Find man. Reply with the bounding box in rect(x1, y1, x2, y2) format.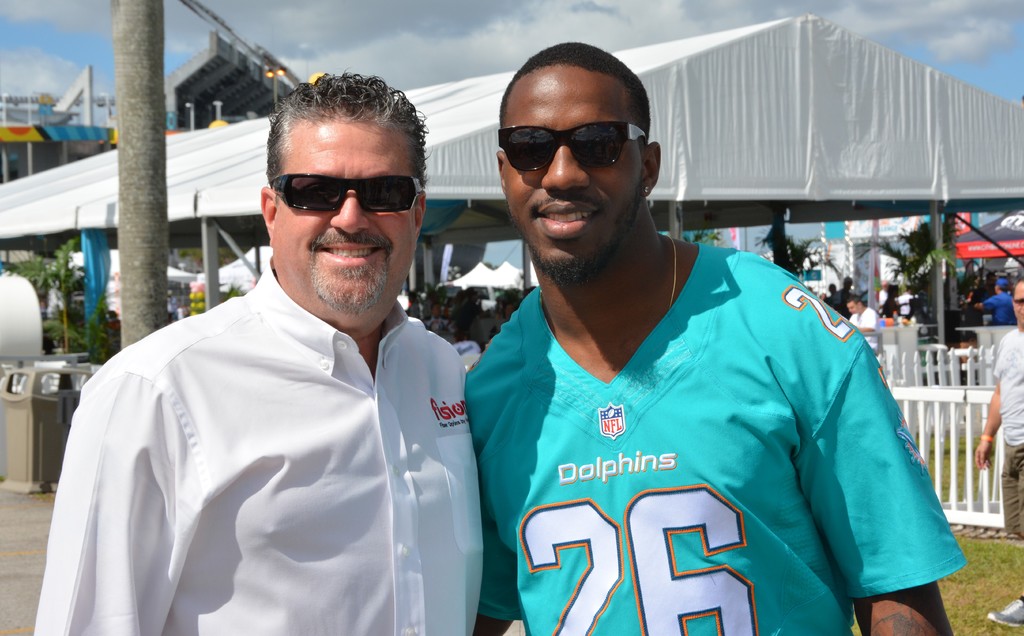
rect(975, 280, 1023, 628).
